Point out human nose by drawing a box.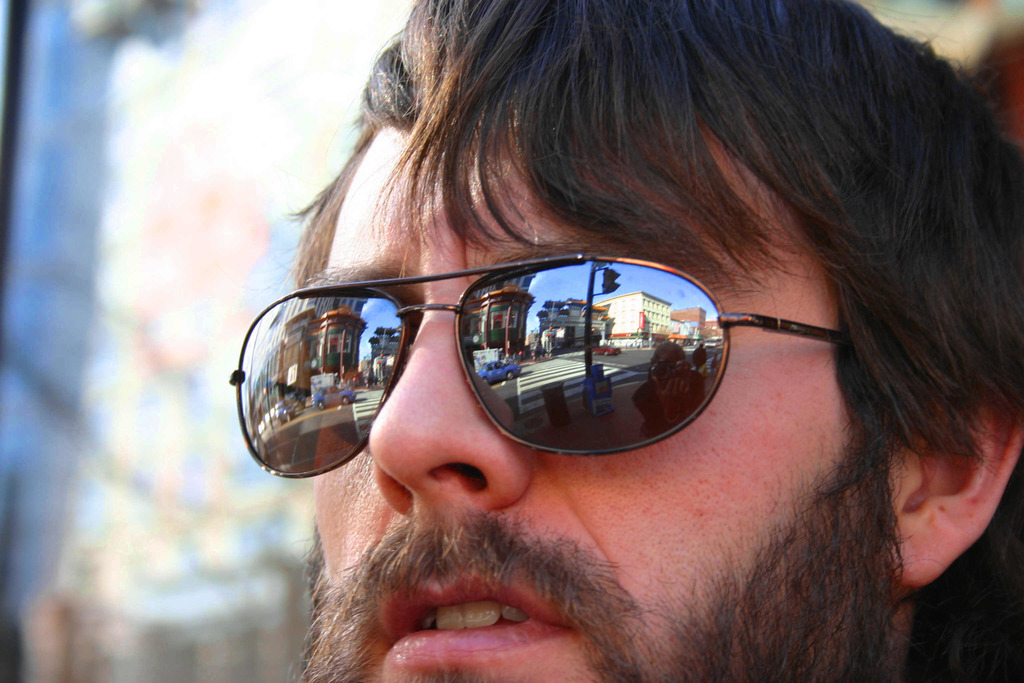
x1=372, y1=306, x2=535, y2=517.
